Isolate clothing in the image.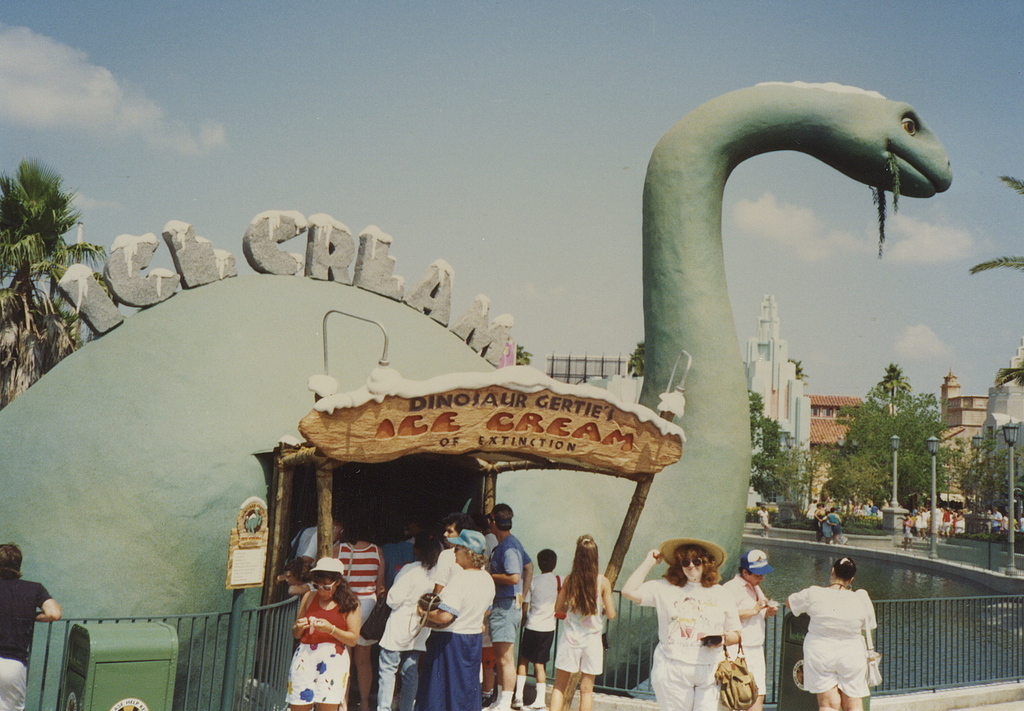
Isolated region: region(340, 546, 382, 645).
